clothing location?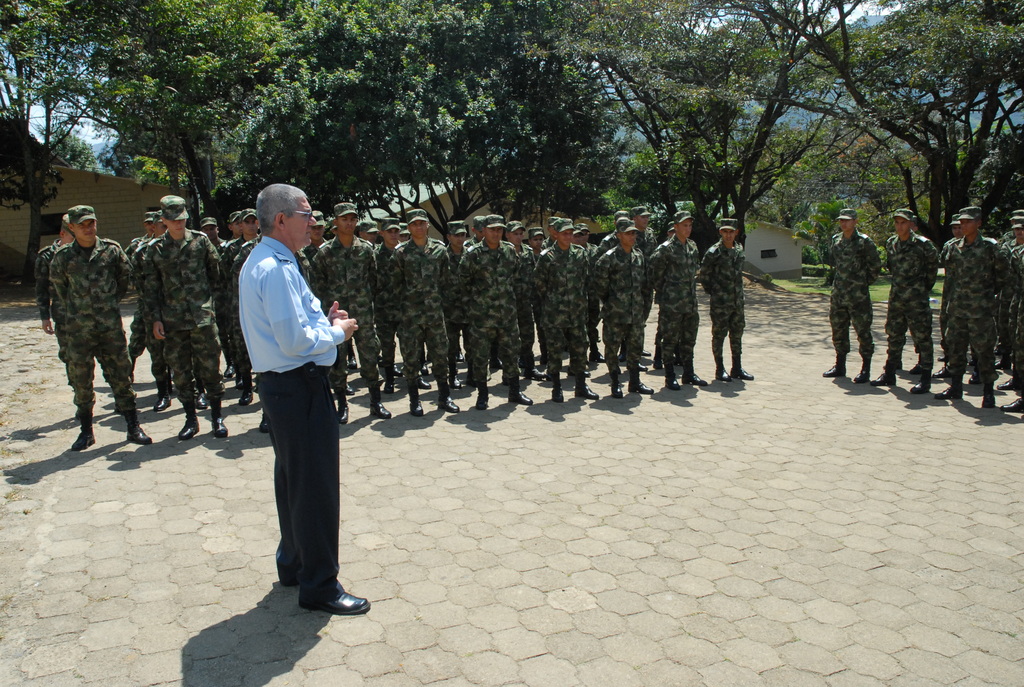
locate(878, 235, 941, 356)
